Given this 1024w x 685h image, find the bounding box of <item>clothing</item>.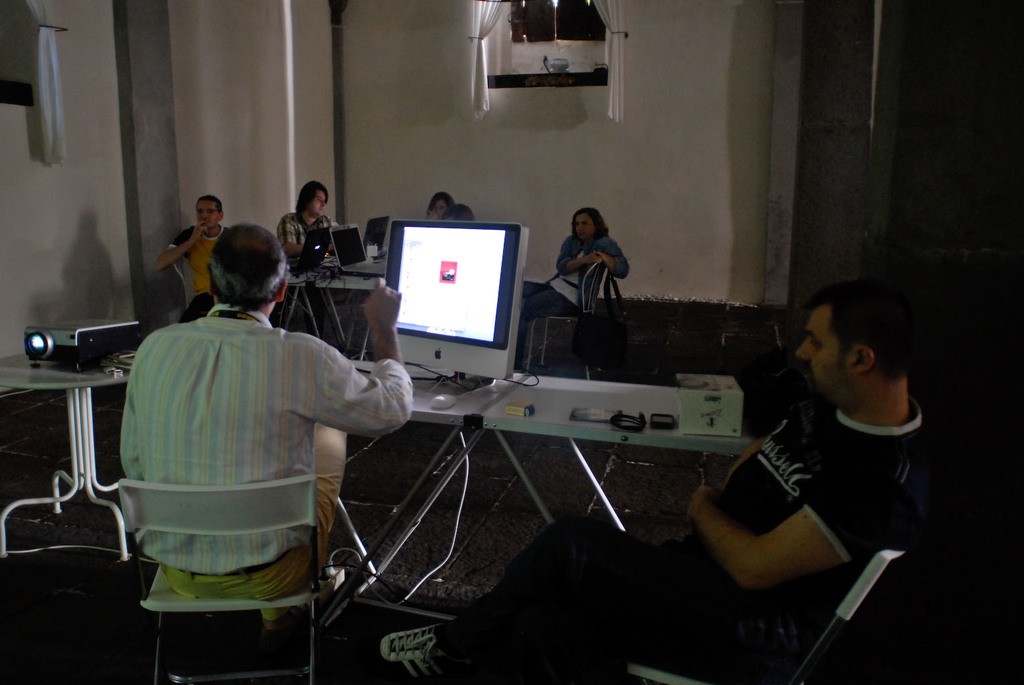
l=162, t=223, r=246, b=325.
